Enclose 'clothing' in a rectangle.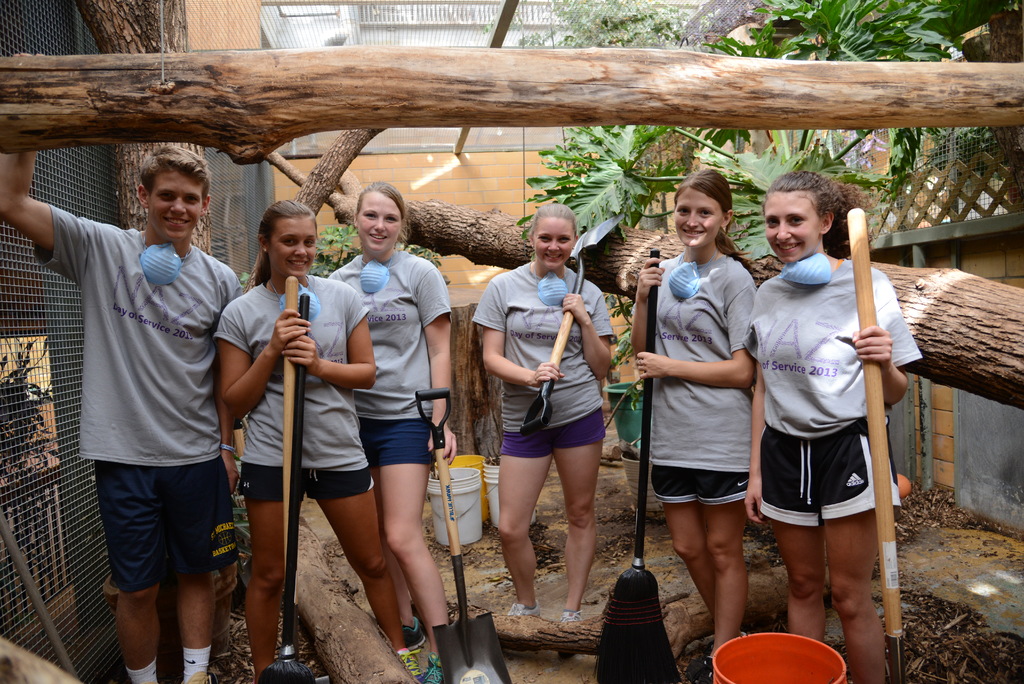
region(765, 425, 913, 536).
